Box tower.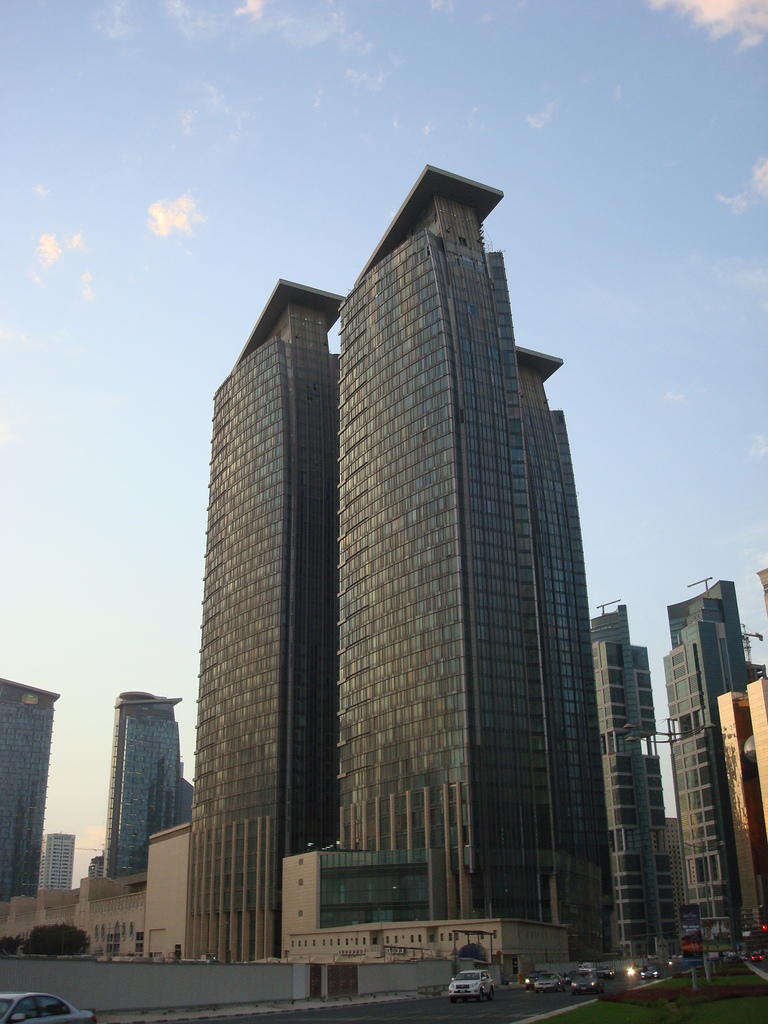
570/608/675/975.
